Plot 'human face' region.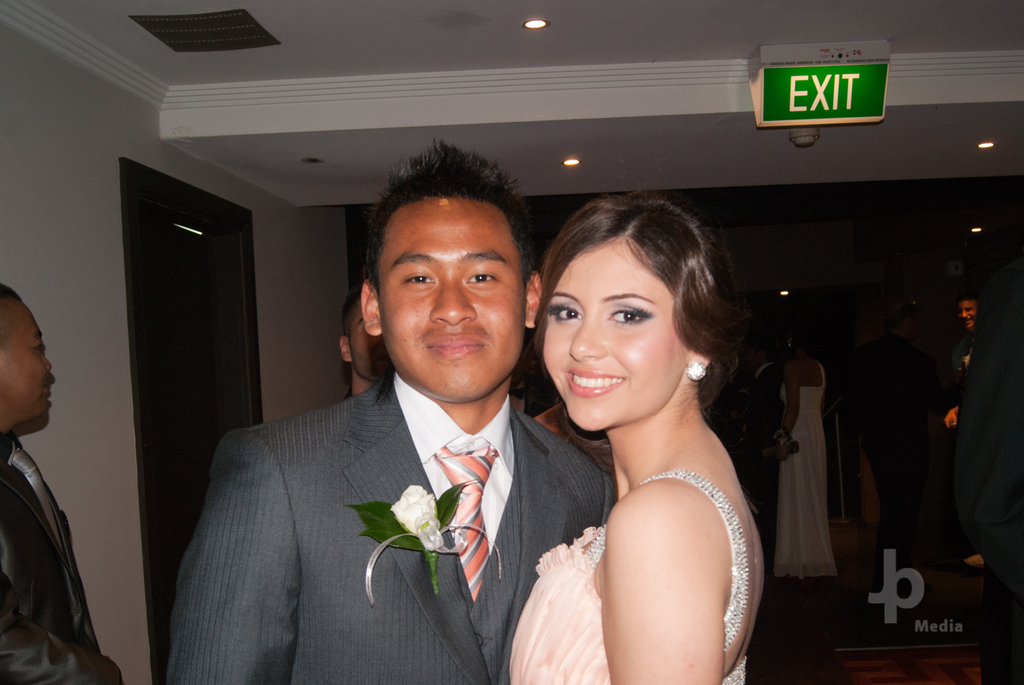
Plotted at [x1=349, y1=299, x2=392, y2=382].
